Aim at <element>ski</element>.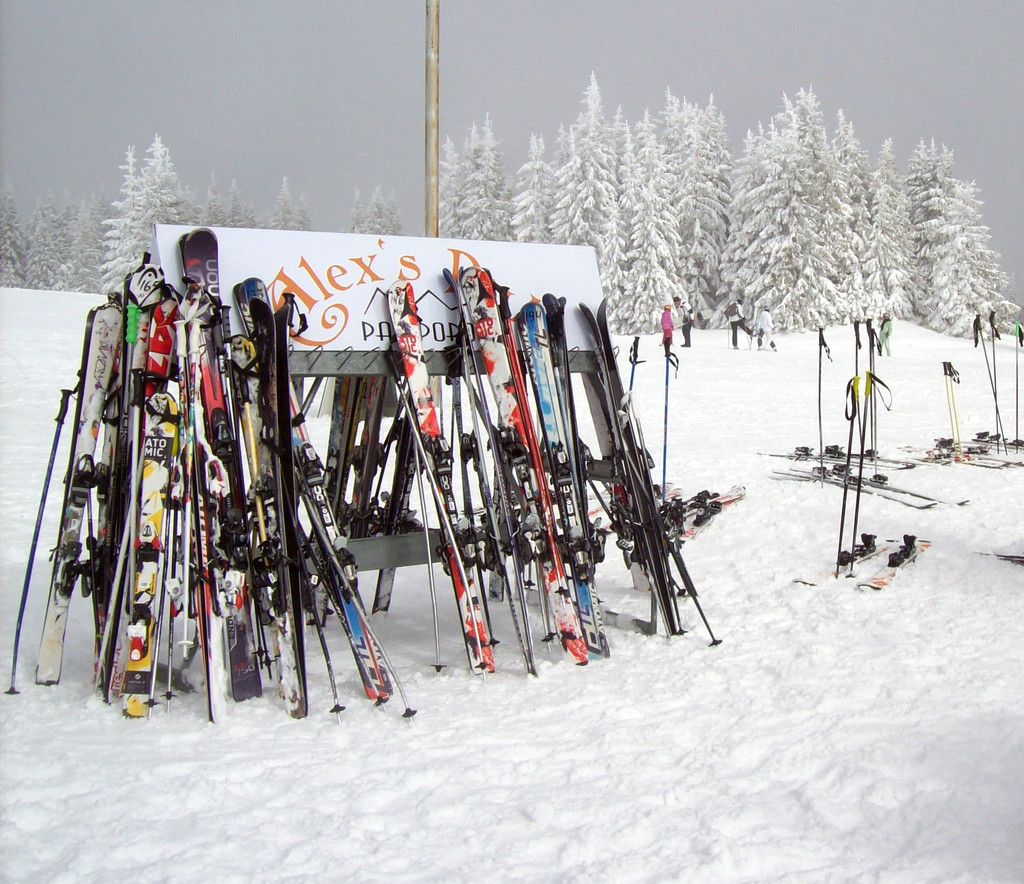
Aimed at BBox(754, 451, 931, 466).
